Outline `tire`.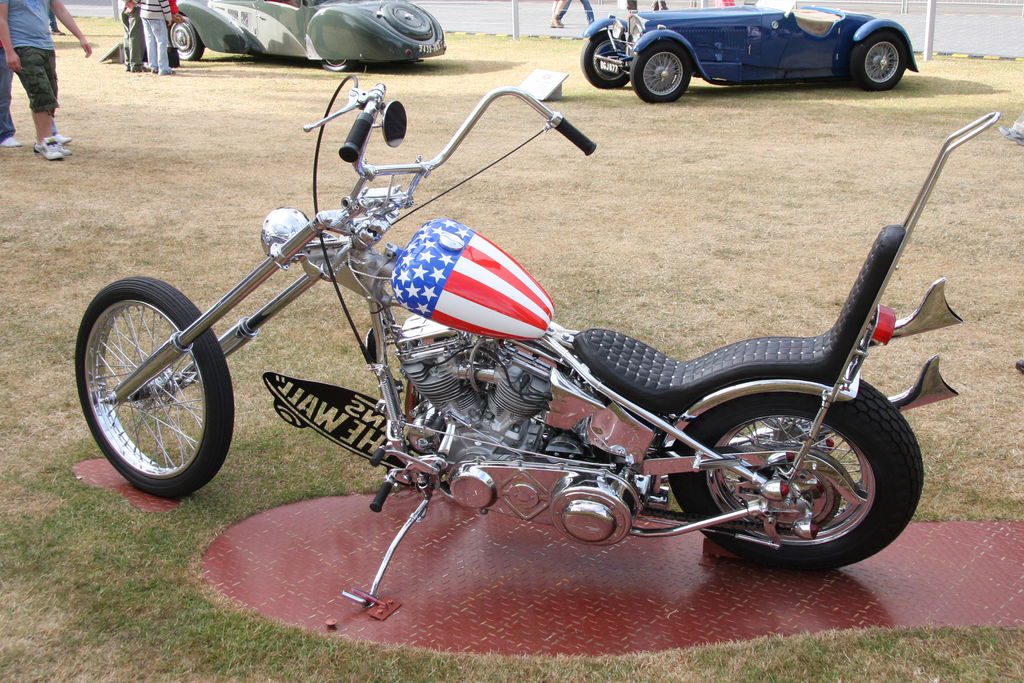
Outline: l=166, t=13, r=201, b=60.
